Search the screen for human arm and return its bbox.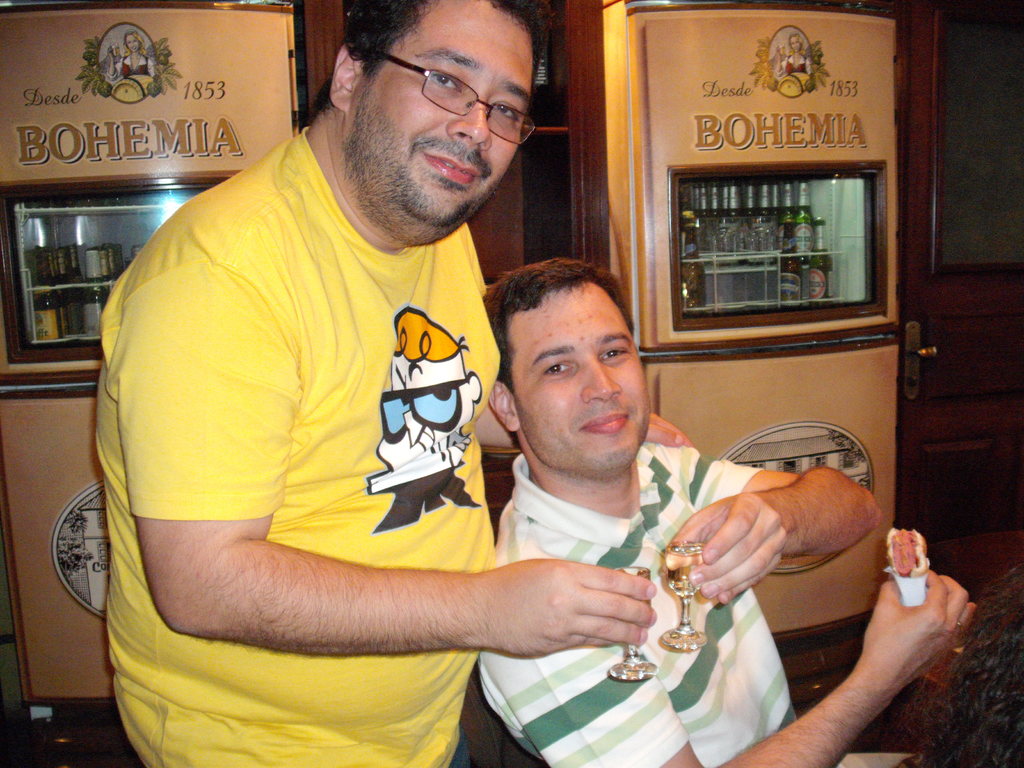
Found: [653,452,888,614].
